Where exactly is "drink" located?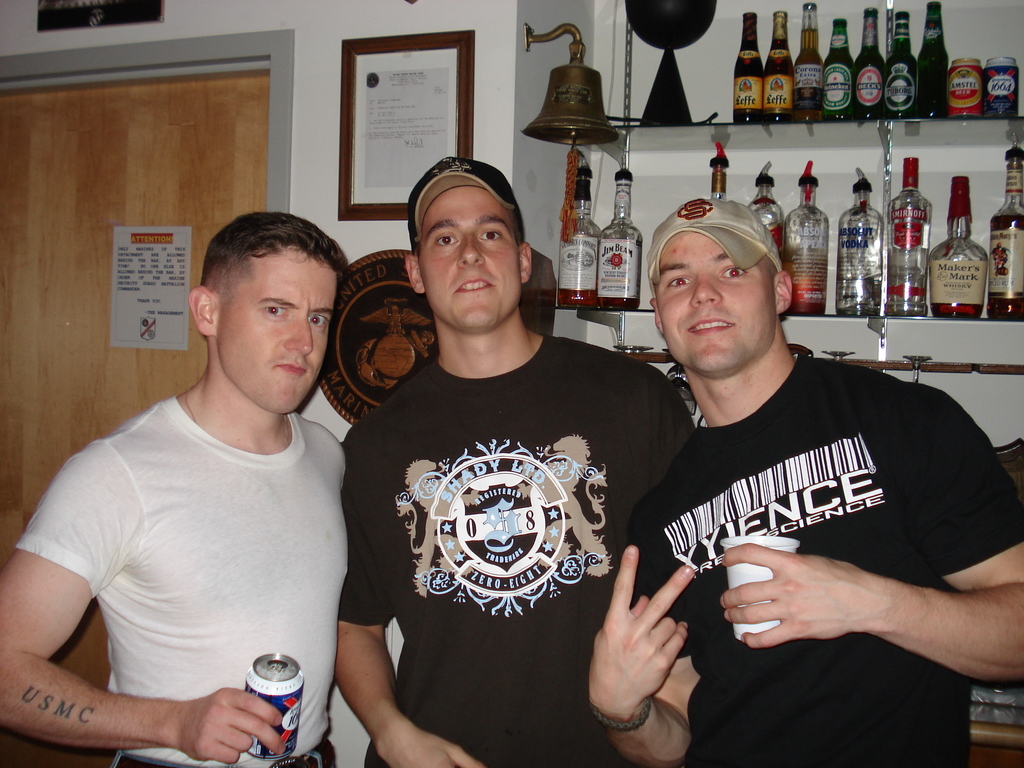
Its bounding box is 598/152/644/310.
